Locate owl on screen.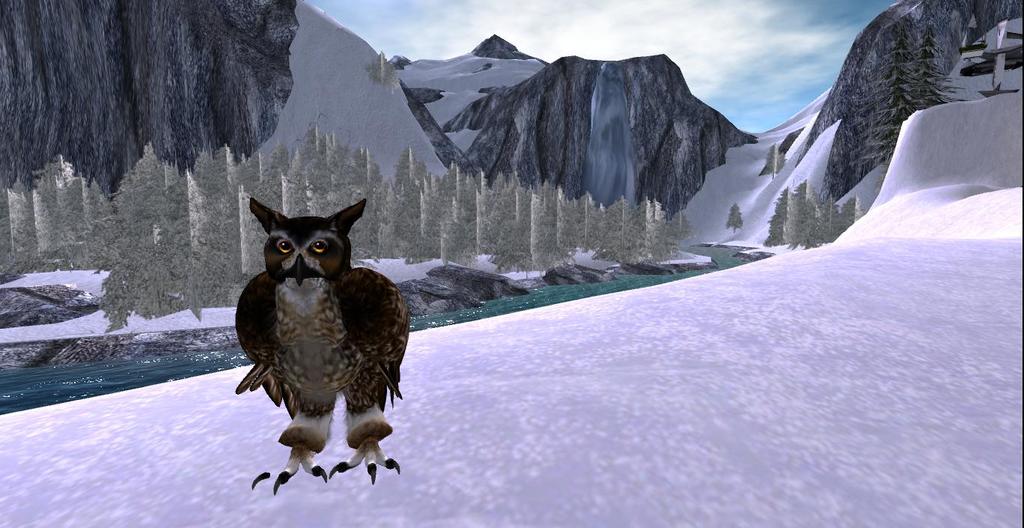
On screen at <bbox>237, 199, 415, 500</bbox>.
